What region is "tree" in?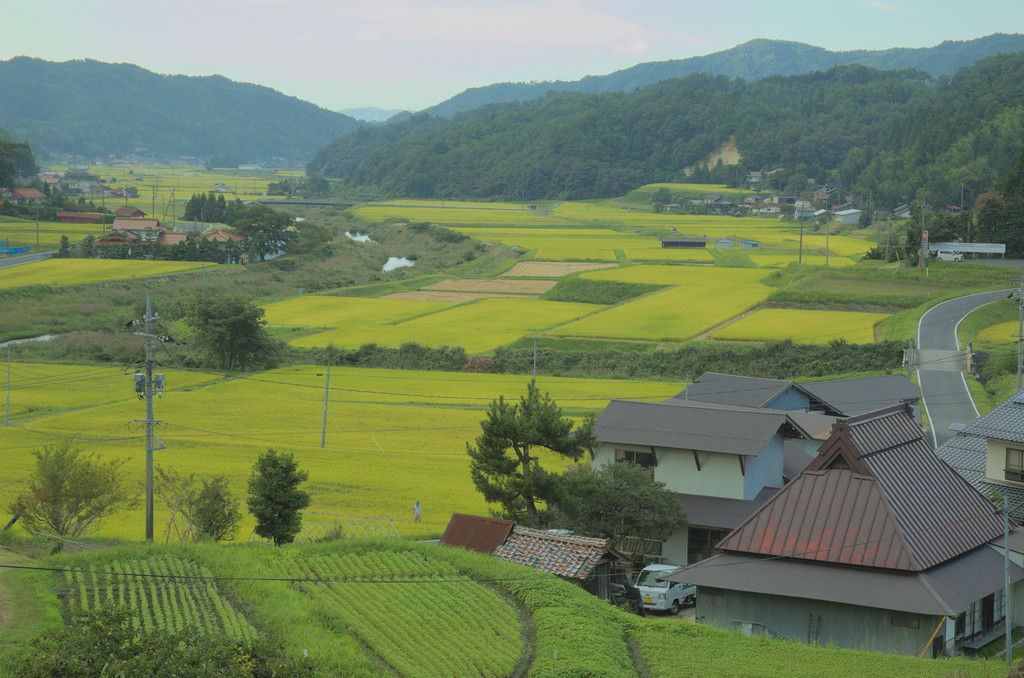
bbox=[829, 188, 843, 203].
